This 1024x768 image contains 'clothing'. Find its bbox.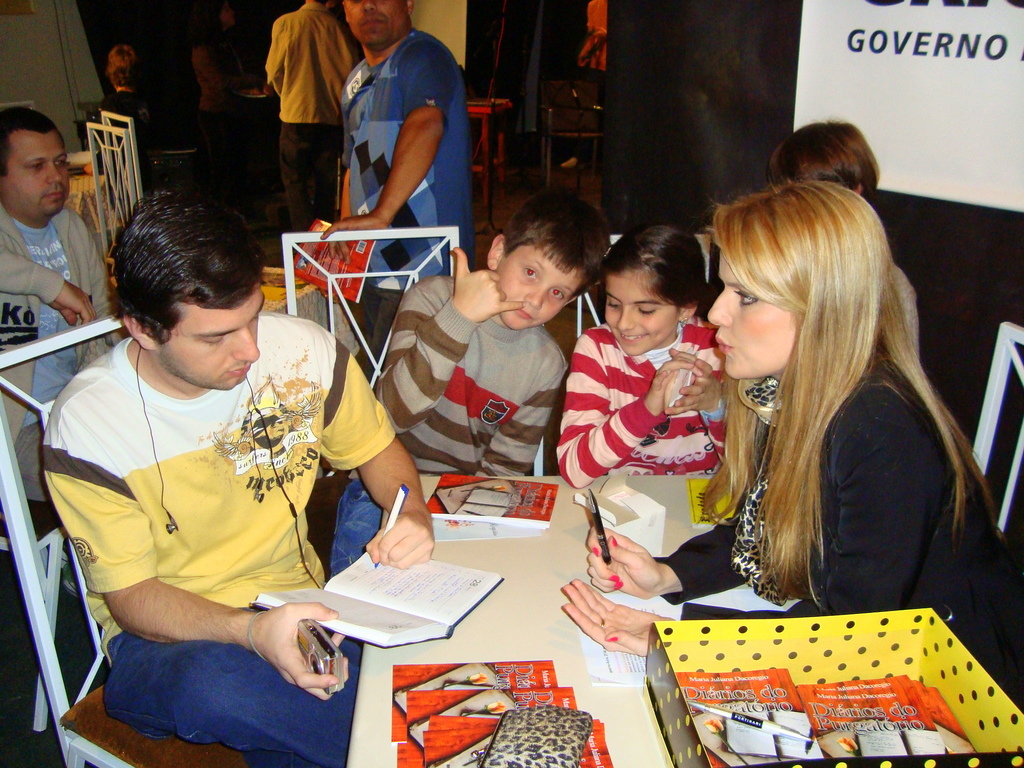
559 321 735 492.
